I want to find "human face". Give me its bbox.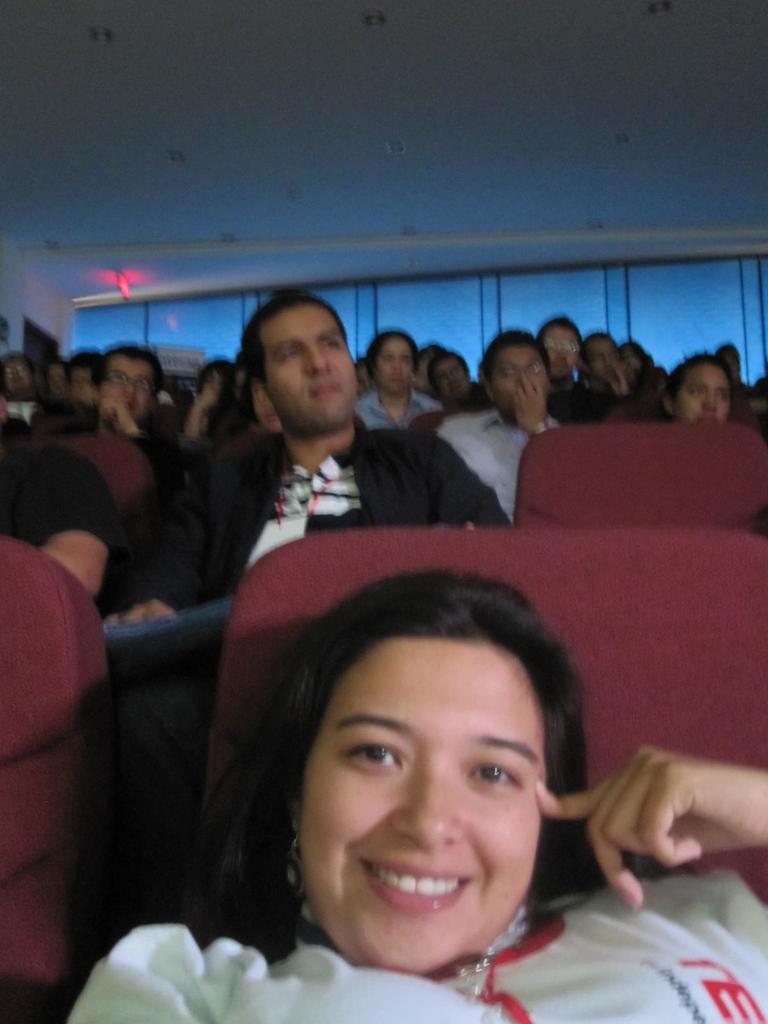
box(493, 345, 547, 419).
